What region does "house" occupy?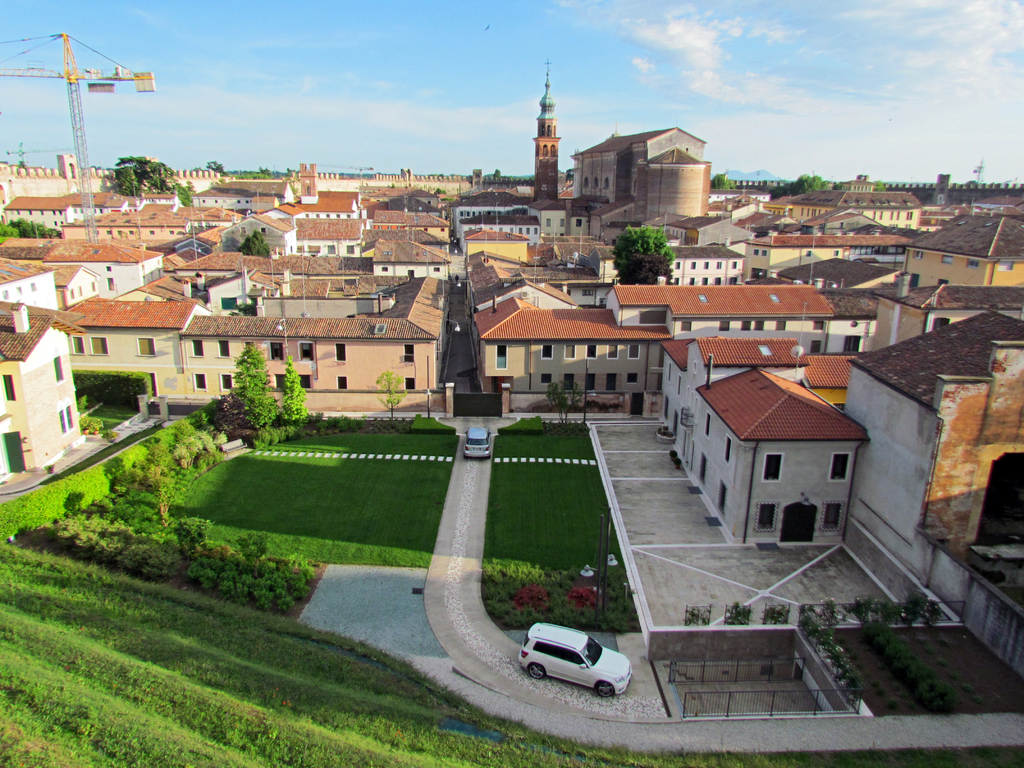
(767,177,928,232).
